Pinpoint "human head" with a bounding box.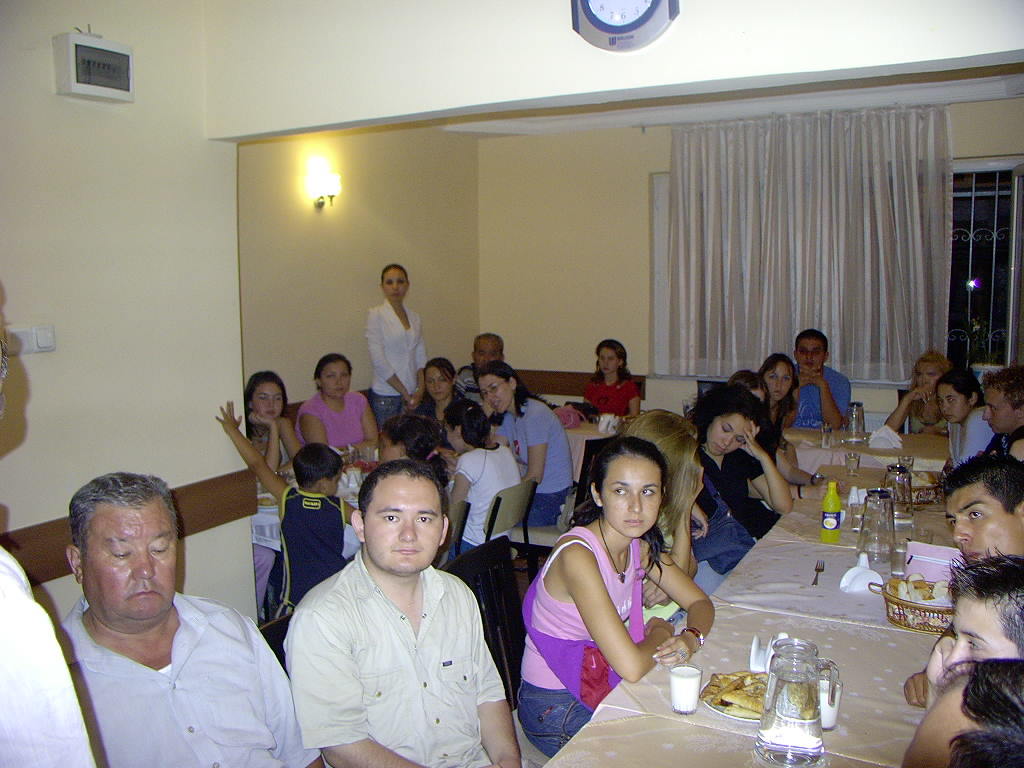
bbox=(379, 261, 411, 305).
